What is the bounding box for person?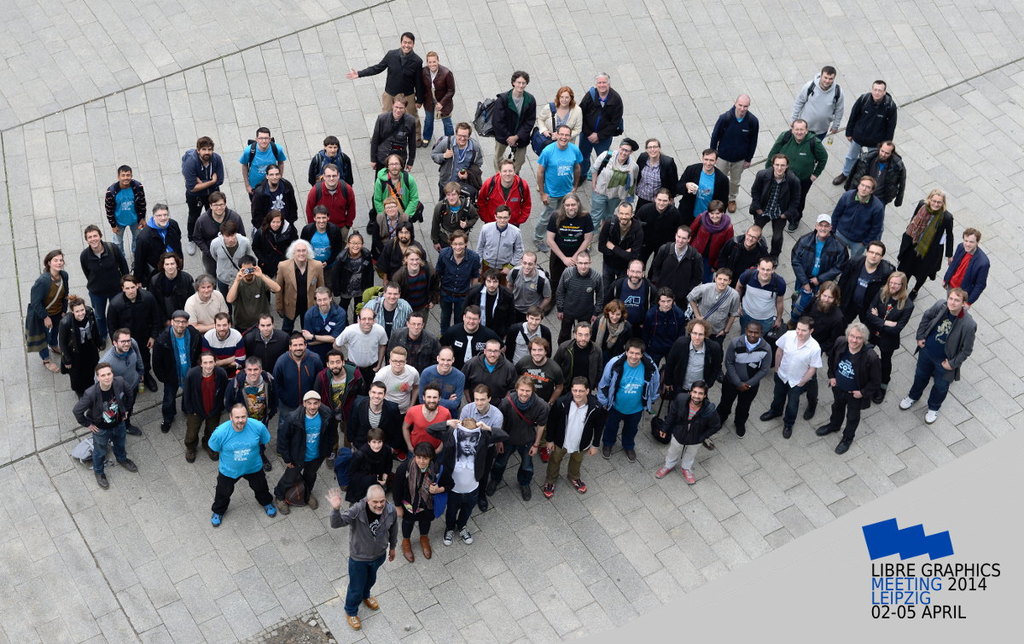
x1=840 y1=237 x2=901 y2=322.
